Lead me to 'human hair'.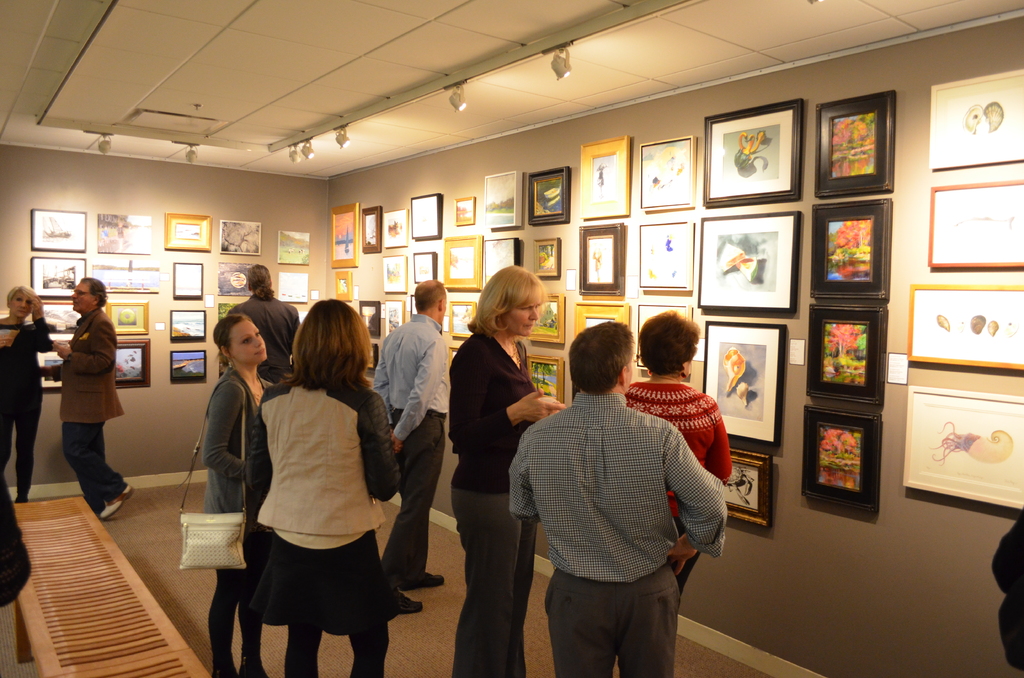
Lead to [247, 262, 275, 299].
